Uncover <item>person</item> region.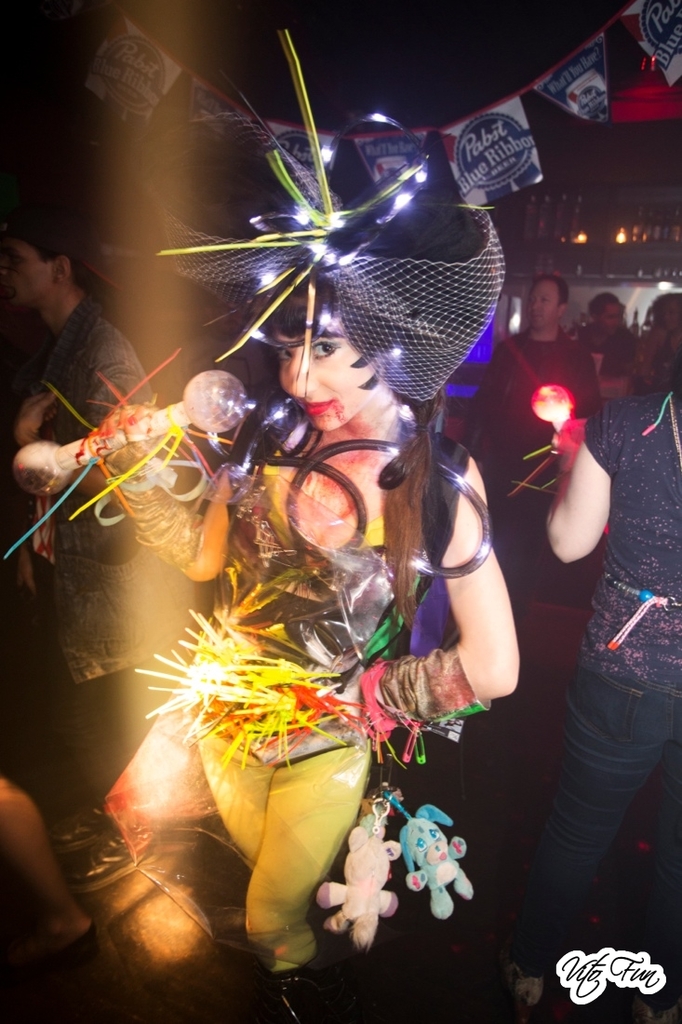
Uncovered: x1=518, y1=328, x2=681, y2=1008.
